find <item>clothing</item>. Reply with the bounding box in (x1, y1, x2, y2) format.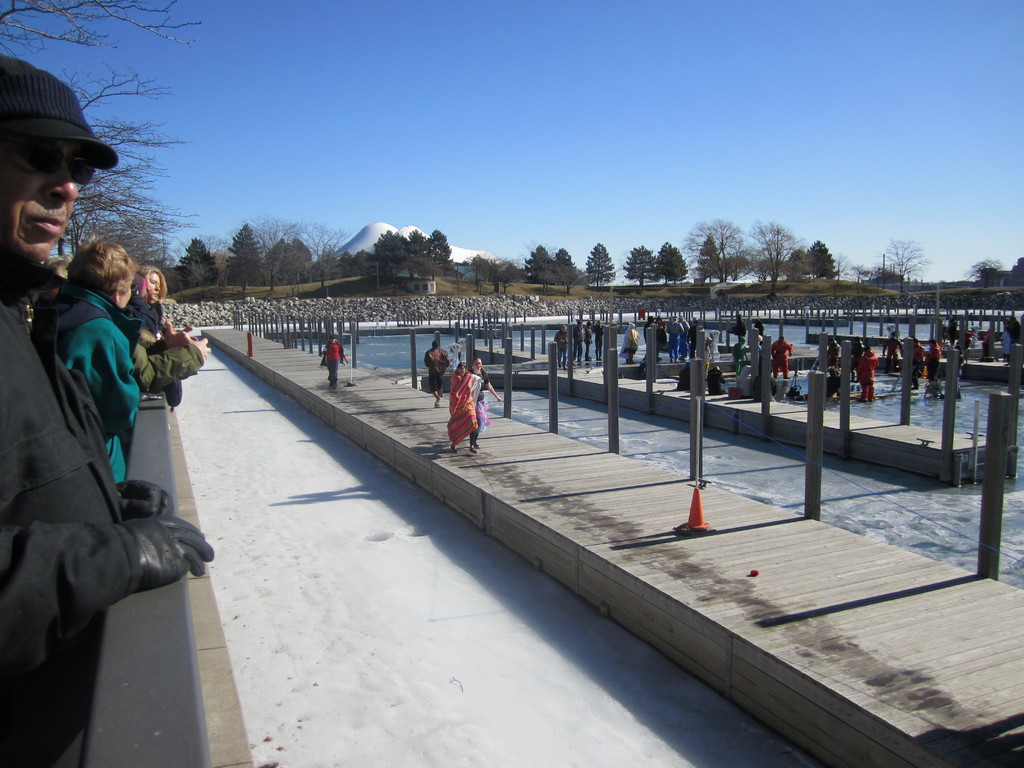
(425, 349, 449, 395).
